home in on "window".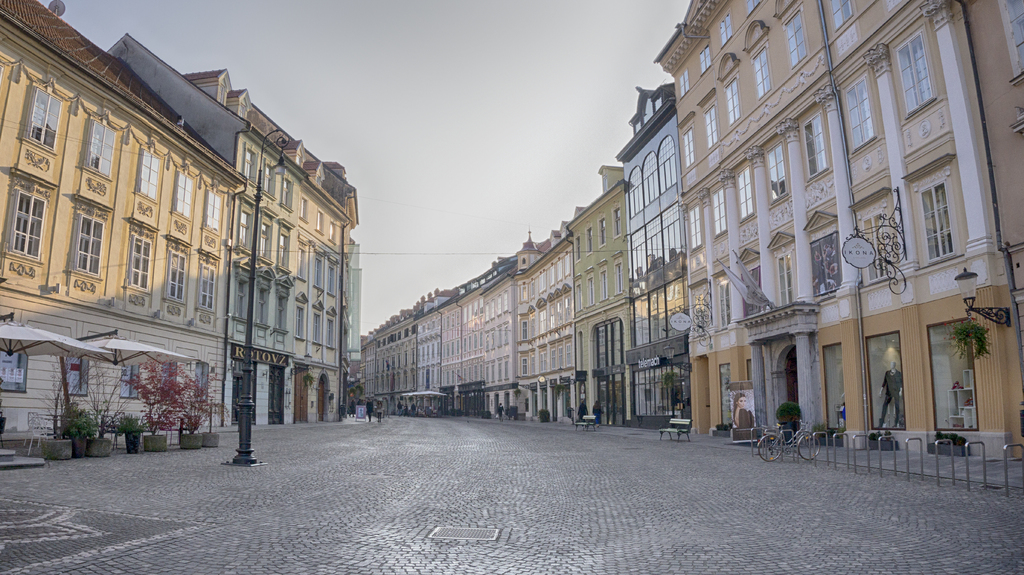
Homed in at locate(127, 231, 156, 291).
